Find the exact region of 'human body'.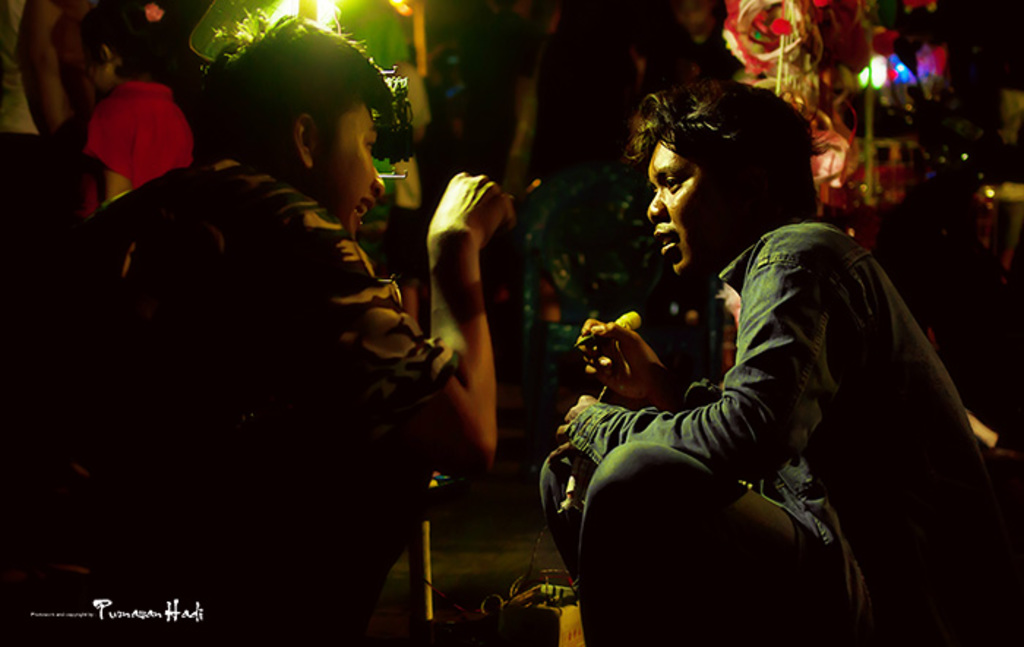
Exact region: bbox=(61, 160, 522, 646).
